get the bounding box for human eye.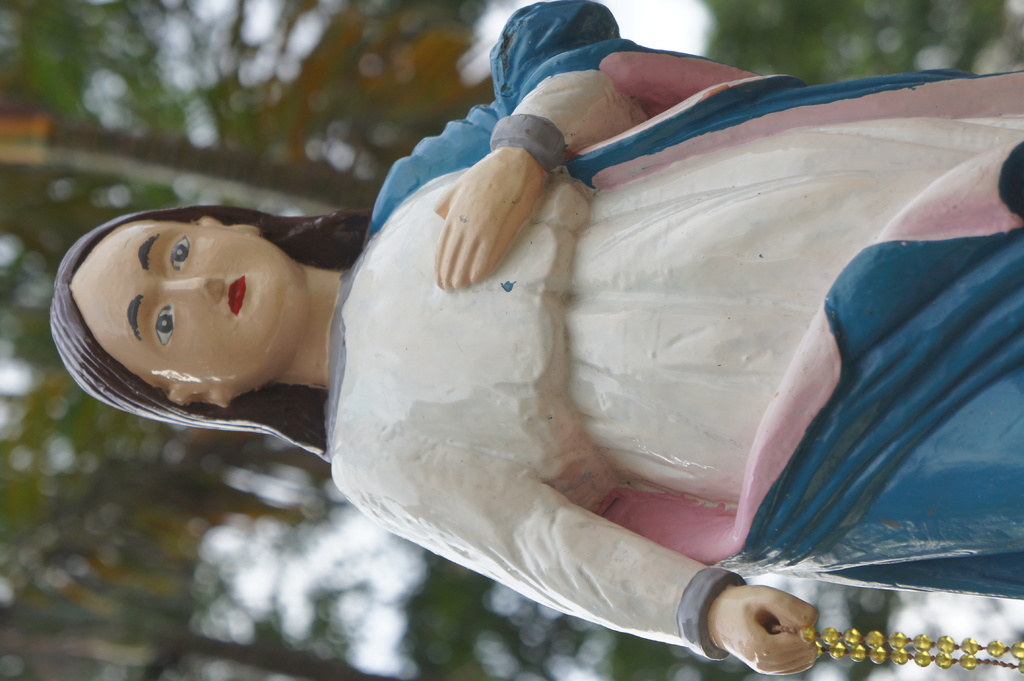
<bbox>148, 301, 178, 351</bbox>.
